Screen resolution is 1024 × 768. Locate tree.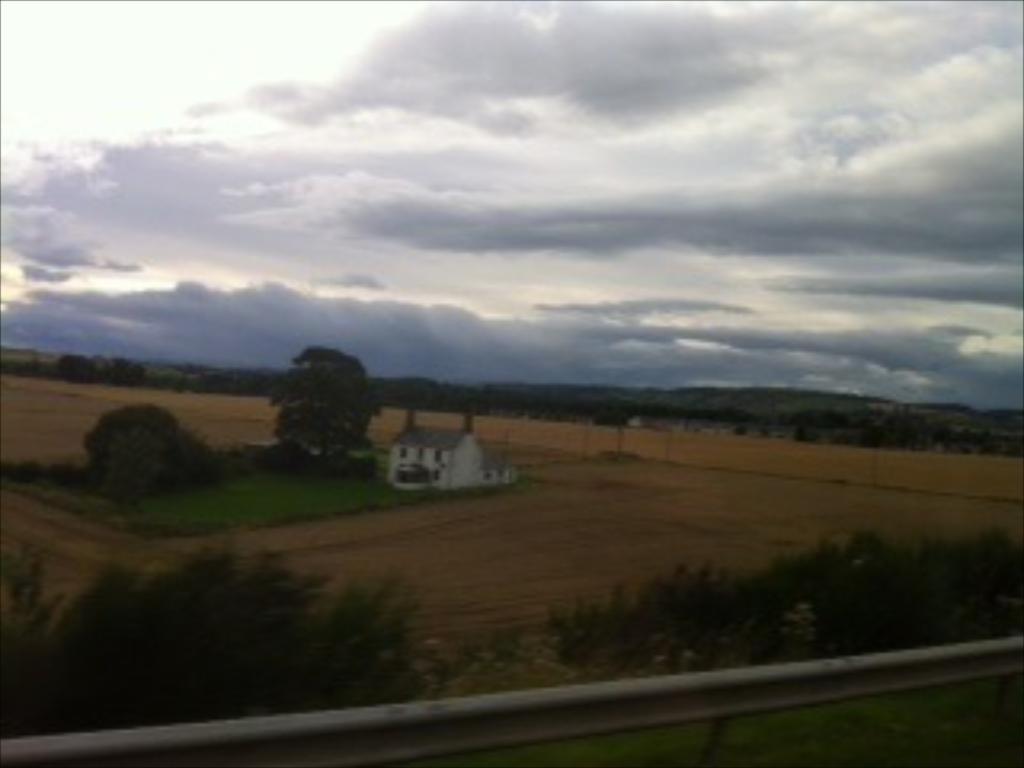
region(54, 352, 99, 390).
